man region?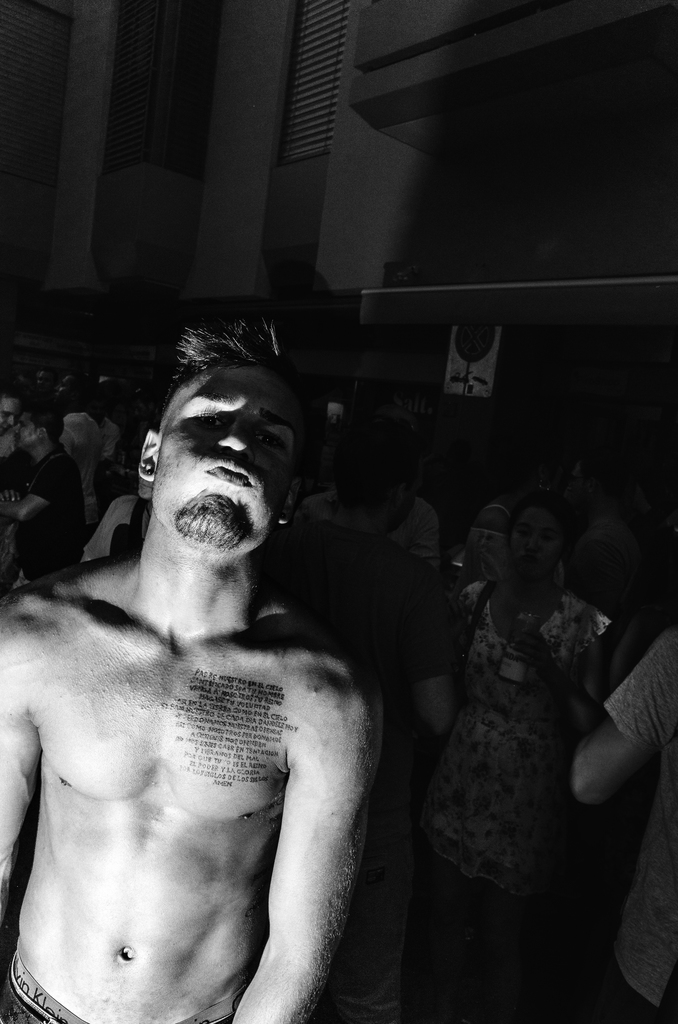
<box>22,315,440,1023</box>
